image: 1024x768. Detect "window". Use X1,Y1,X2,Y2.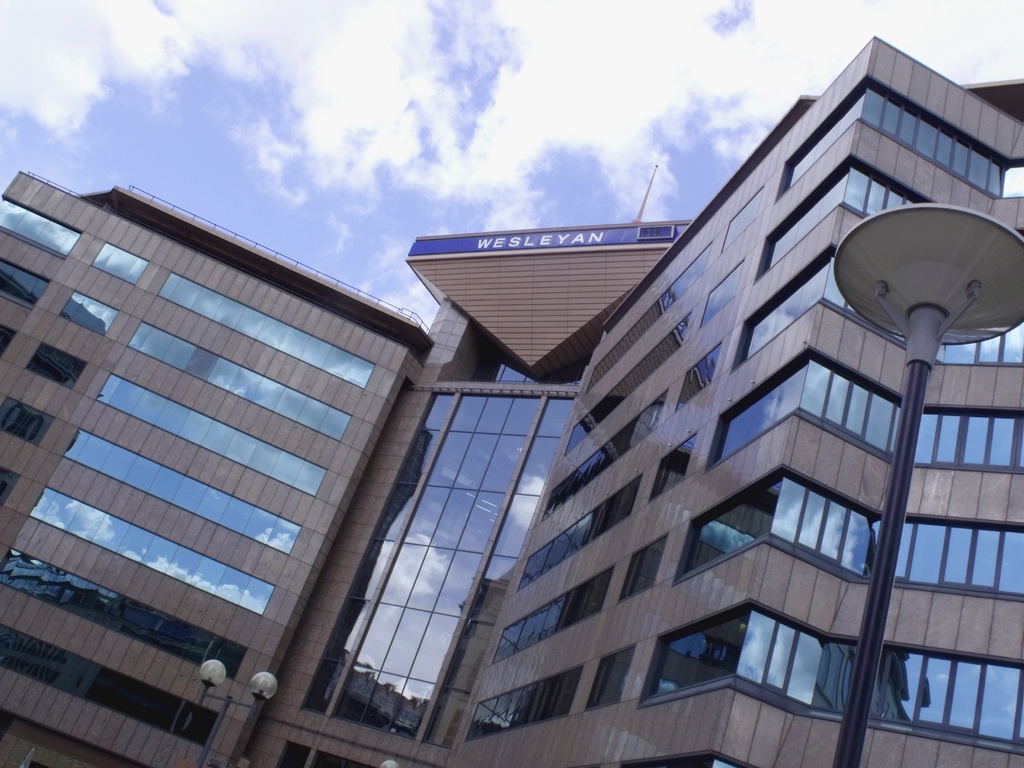
722,186,763,250.
